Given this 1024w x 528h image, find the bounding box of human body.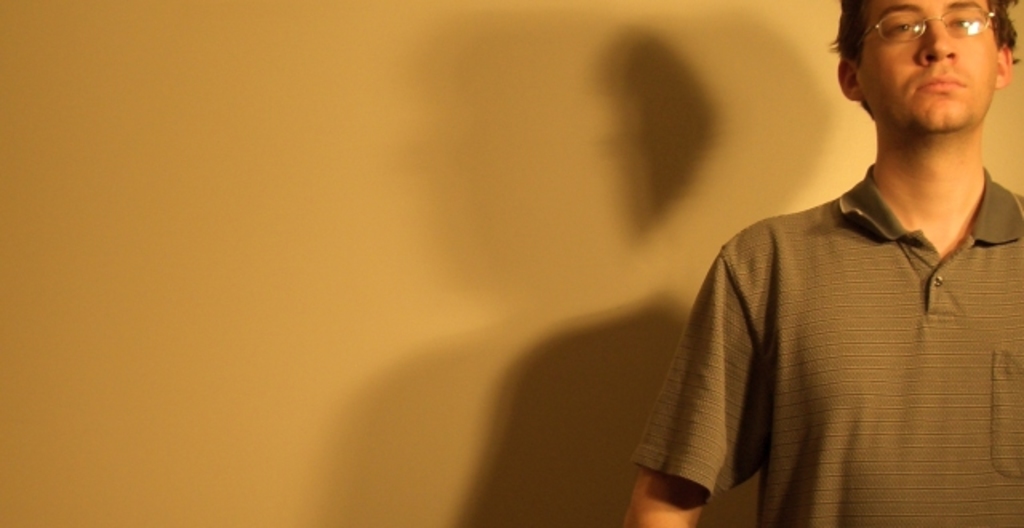
box(624, 74, 1022, 527).
